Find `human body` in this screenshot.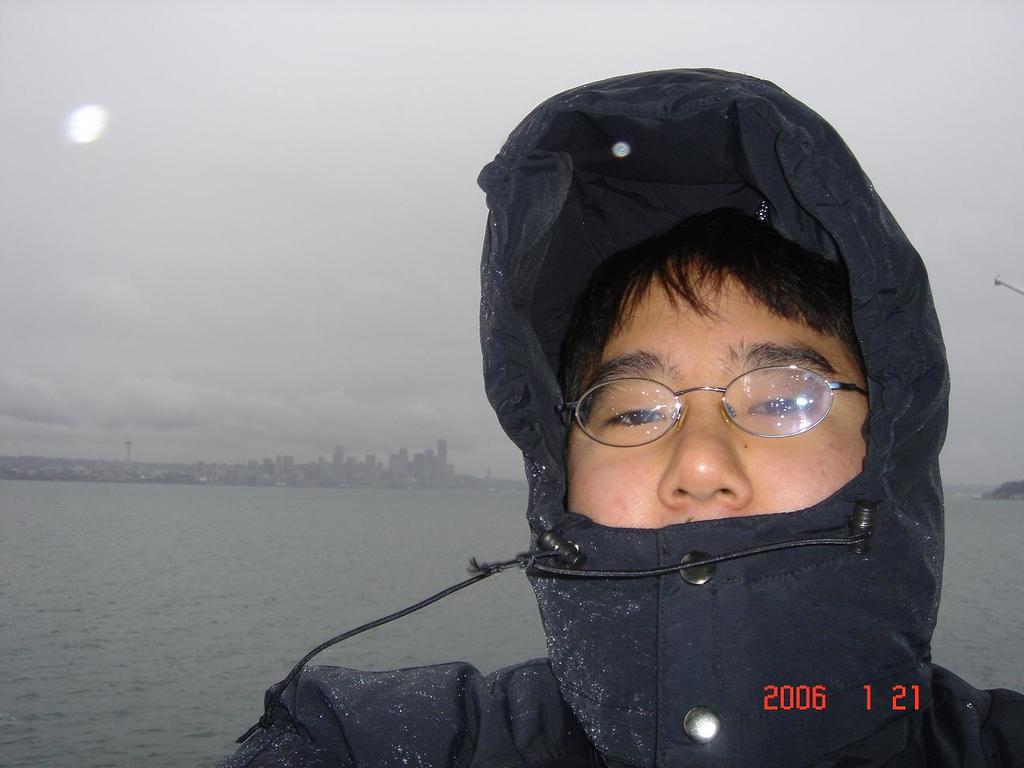
The bounding box for `human body` is (x1=220, y1=210, x2=1023, y2=767).
